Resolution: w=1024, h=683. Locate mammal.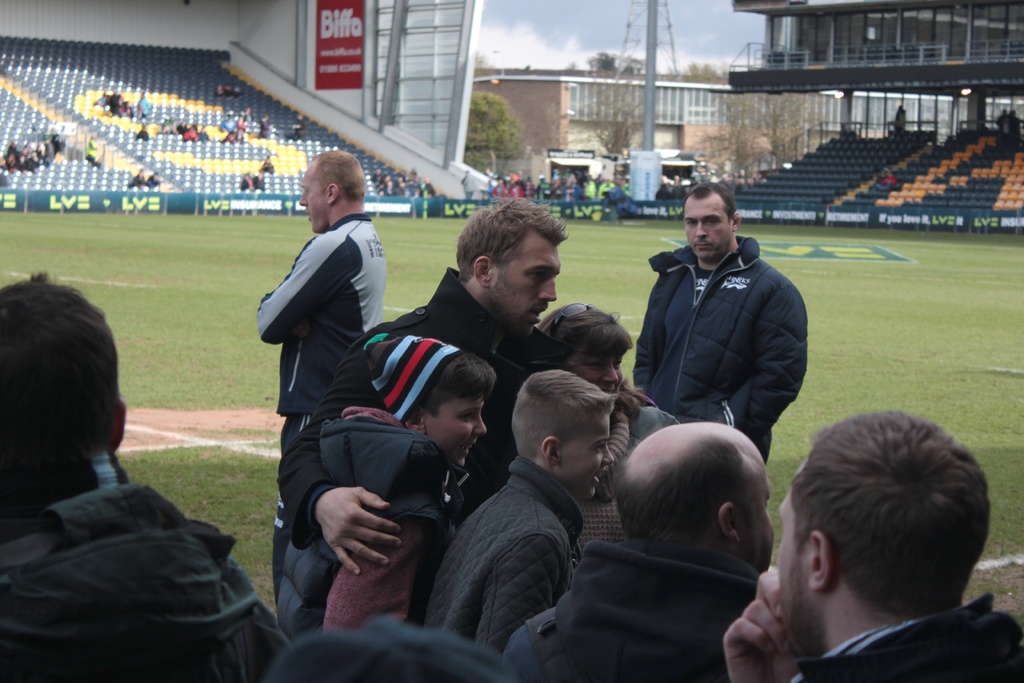
BBox(294, 114, 306, 139).
